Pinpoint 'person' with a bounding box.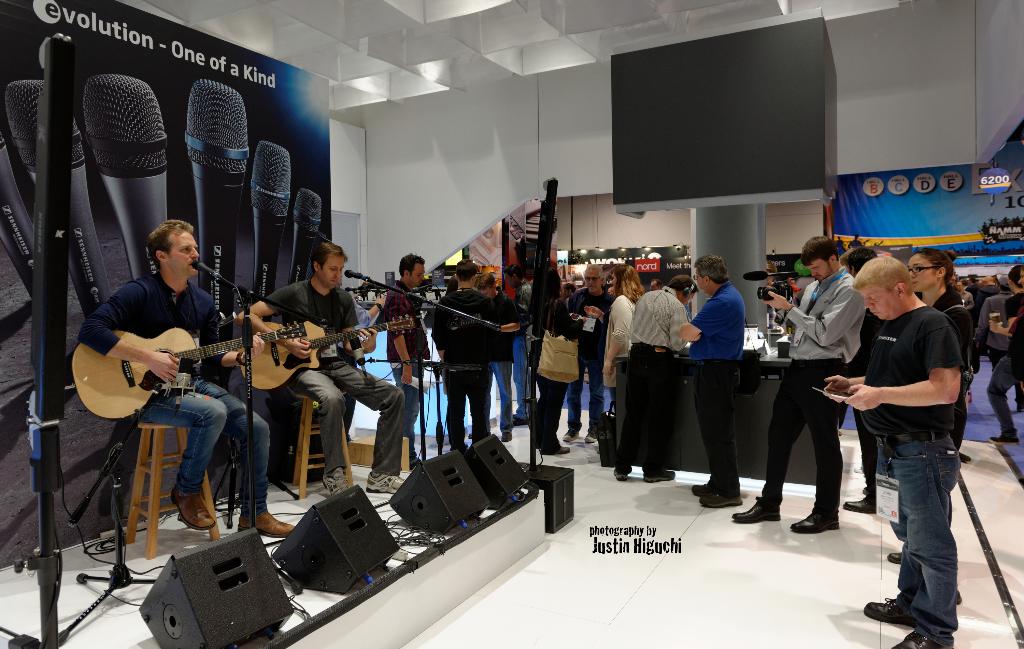
x1=972 y1=278 x2=995 y2=324.
